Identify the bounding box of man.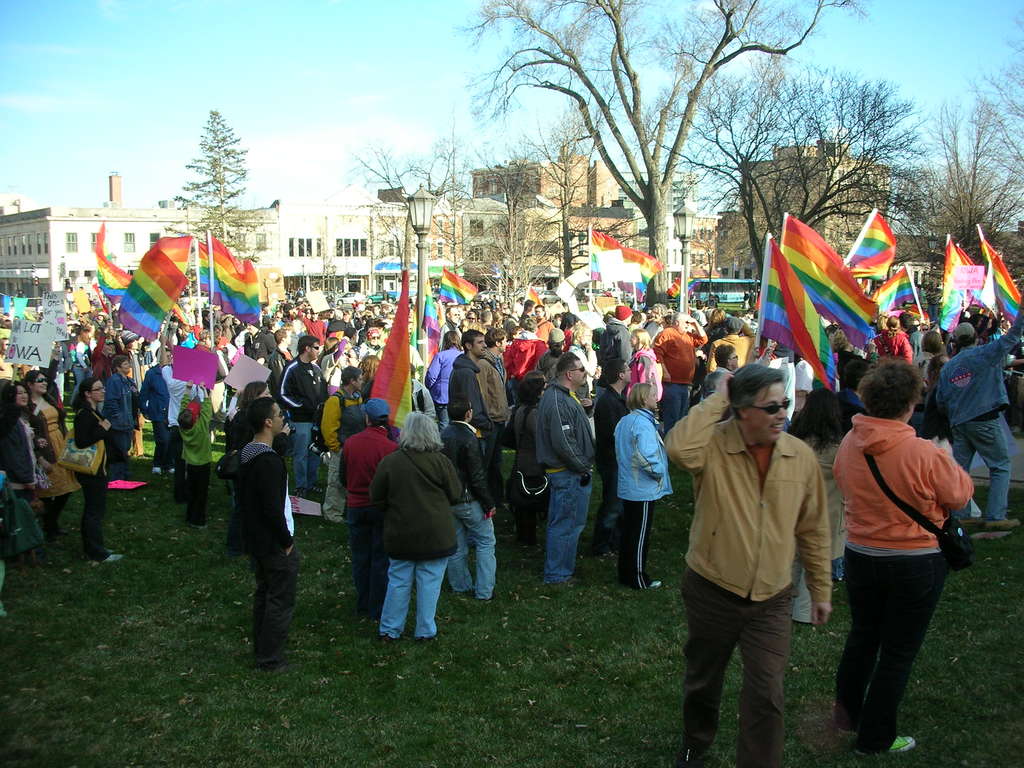
(451, 331, 497, 460).
